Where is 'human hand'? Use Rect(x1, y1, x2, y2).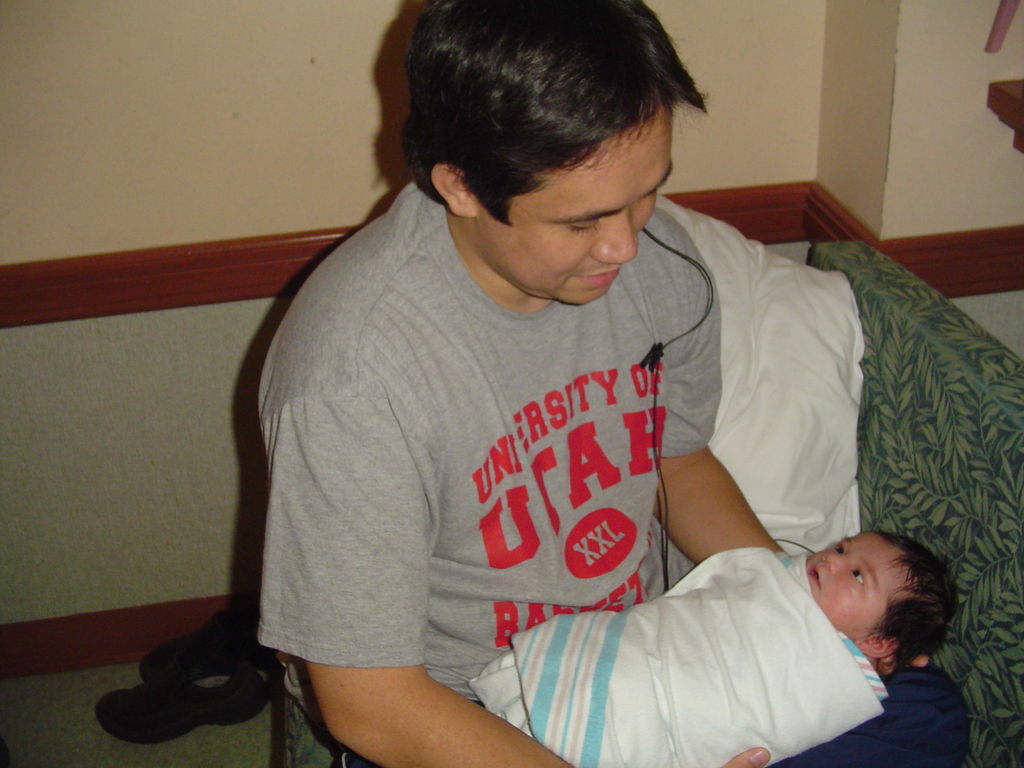
Rect(868, 652, 932, 678).
